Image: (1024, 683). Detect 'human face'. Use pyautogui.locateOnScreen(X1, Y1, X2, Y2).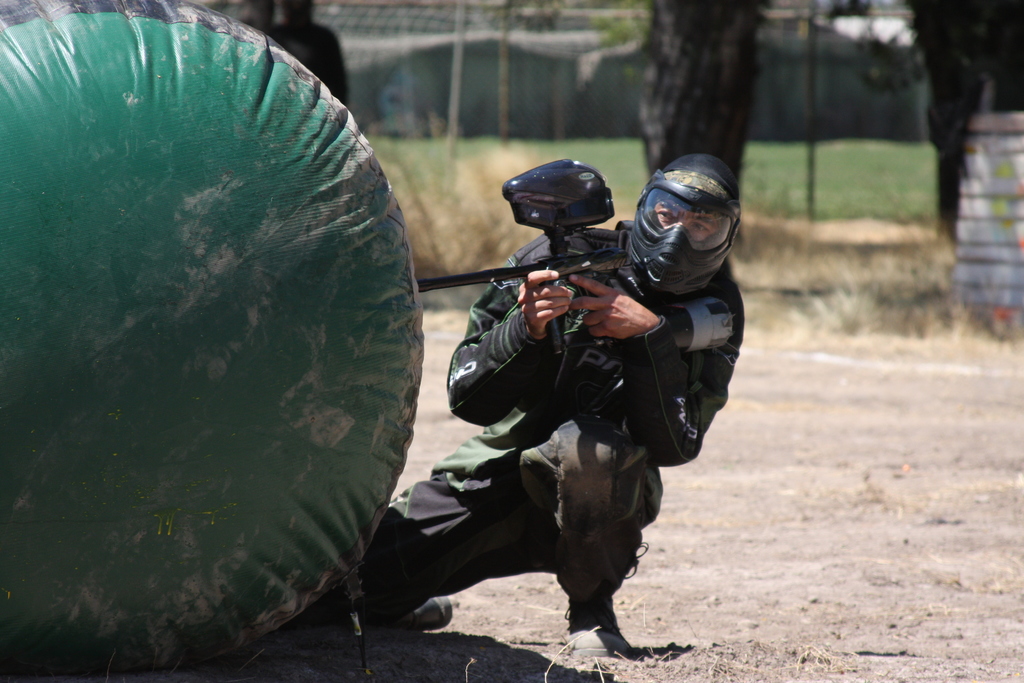
pyautogui.locateOnScreen(655, 198, 719, 243).
